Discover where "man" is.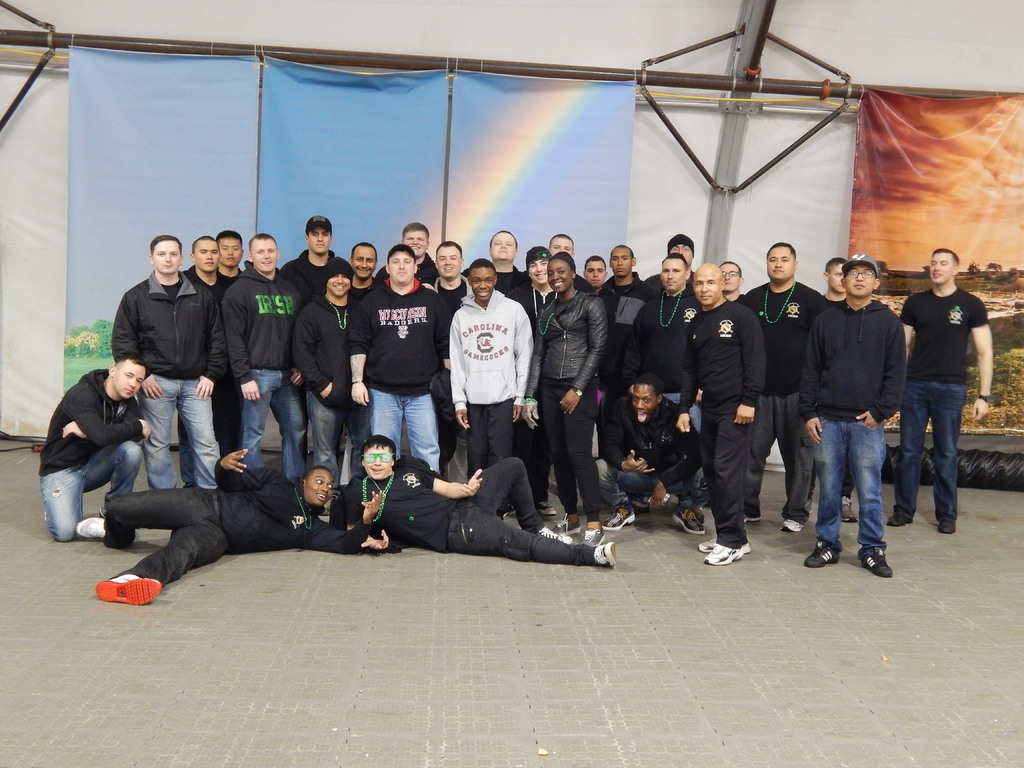
Discovered at x1=583, y1=248, x2=605, y2=299.
